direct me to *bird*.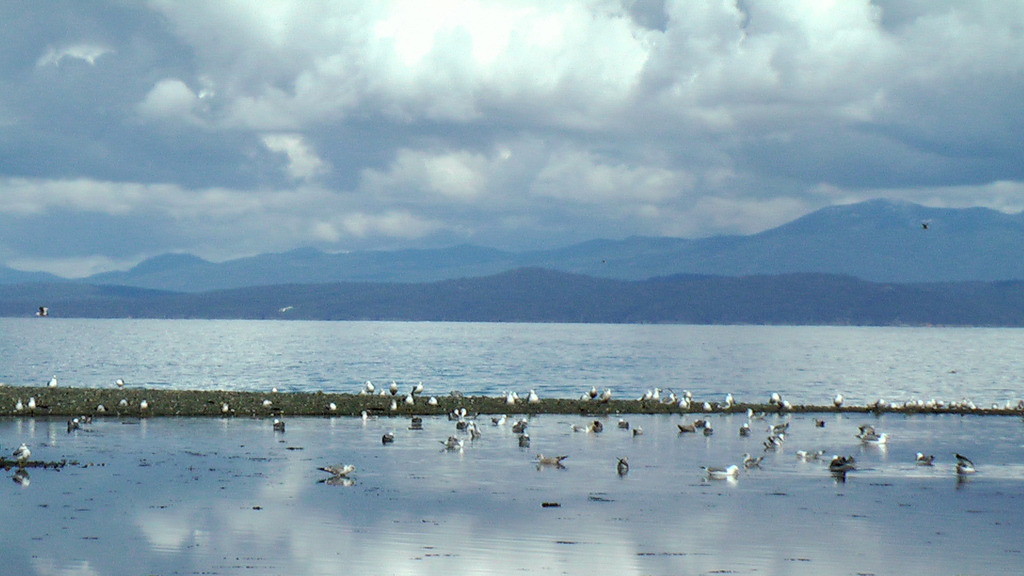
Direction: region(700, 463, 733, 479).
